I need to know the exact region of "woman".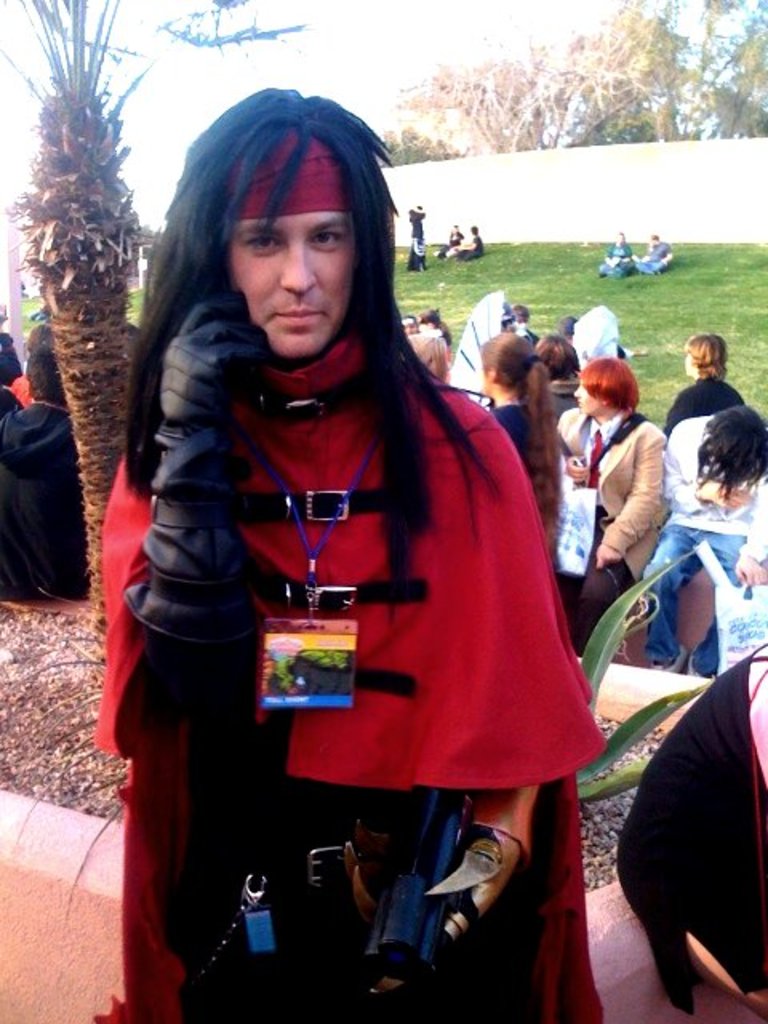
Region: bbox=(485, 338, 563, 549).
